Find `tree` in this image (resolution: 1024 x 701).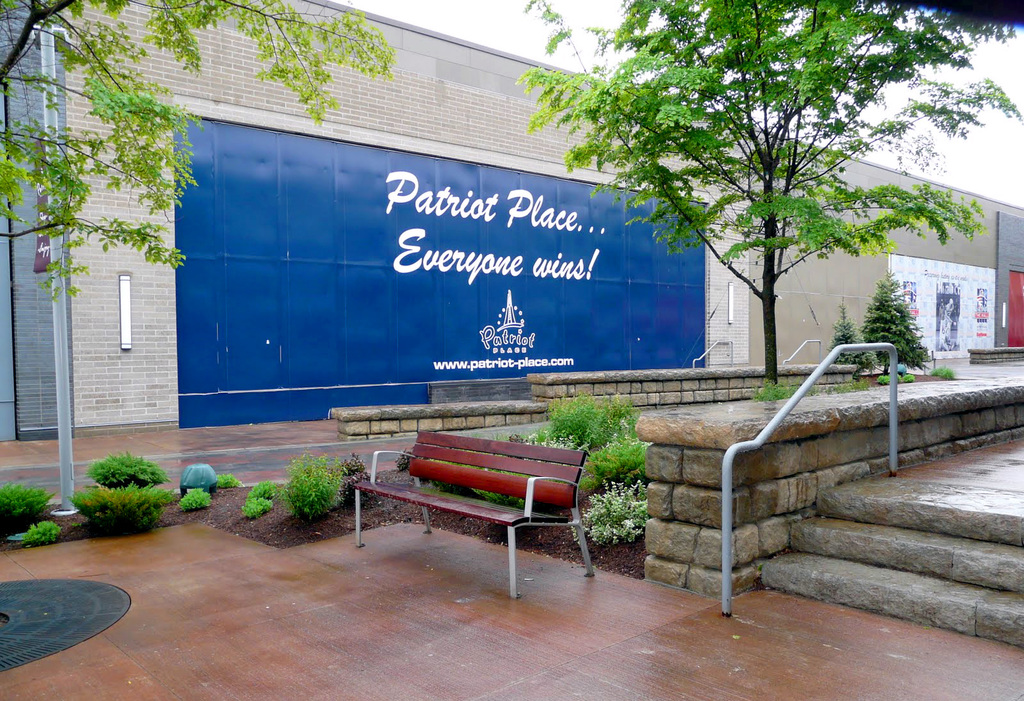
x1=514, y1=0, x2=1023, y2=392.
